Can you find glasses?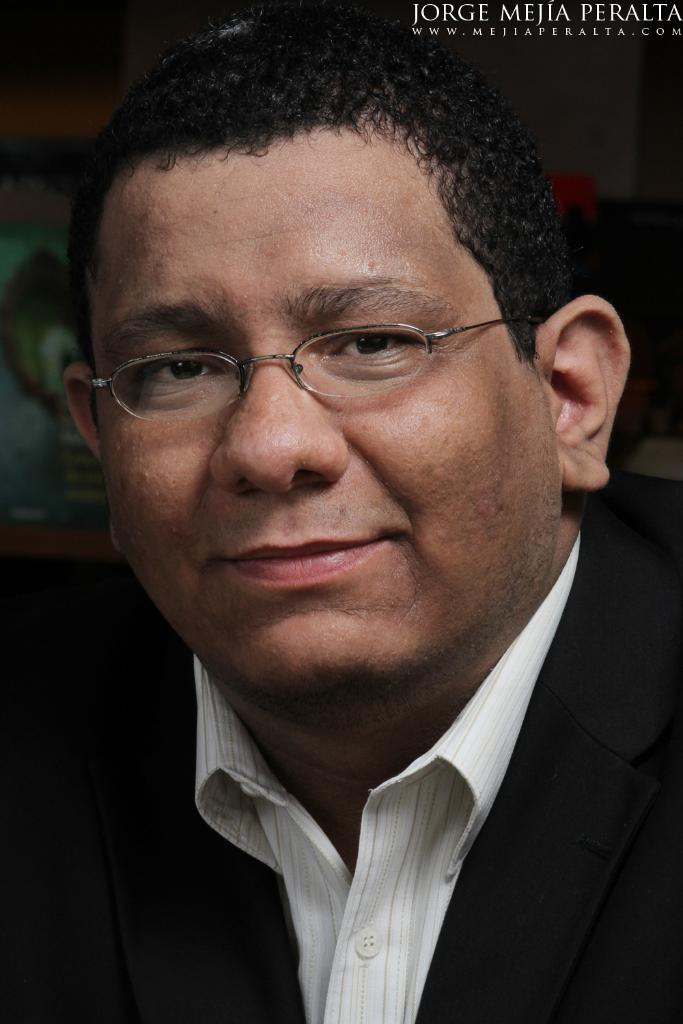
Yes, bounding box: BBox(83, 302, 564, 431).
